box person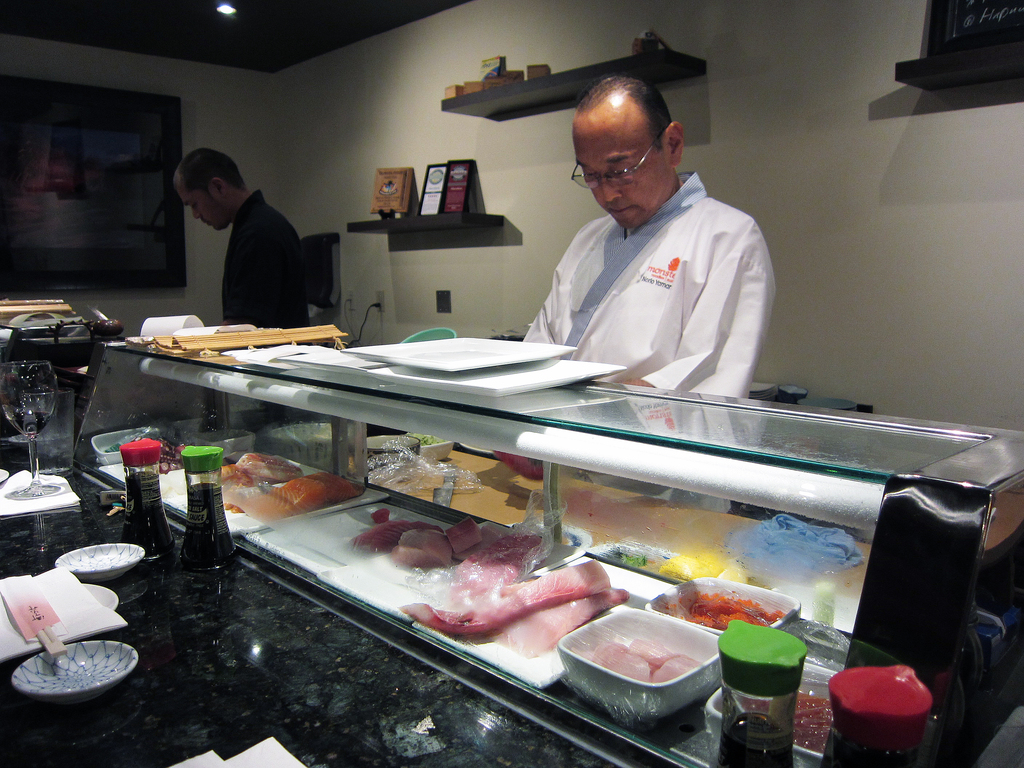
169/141/314/333
